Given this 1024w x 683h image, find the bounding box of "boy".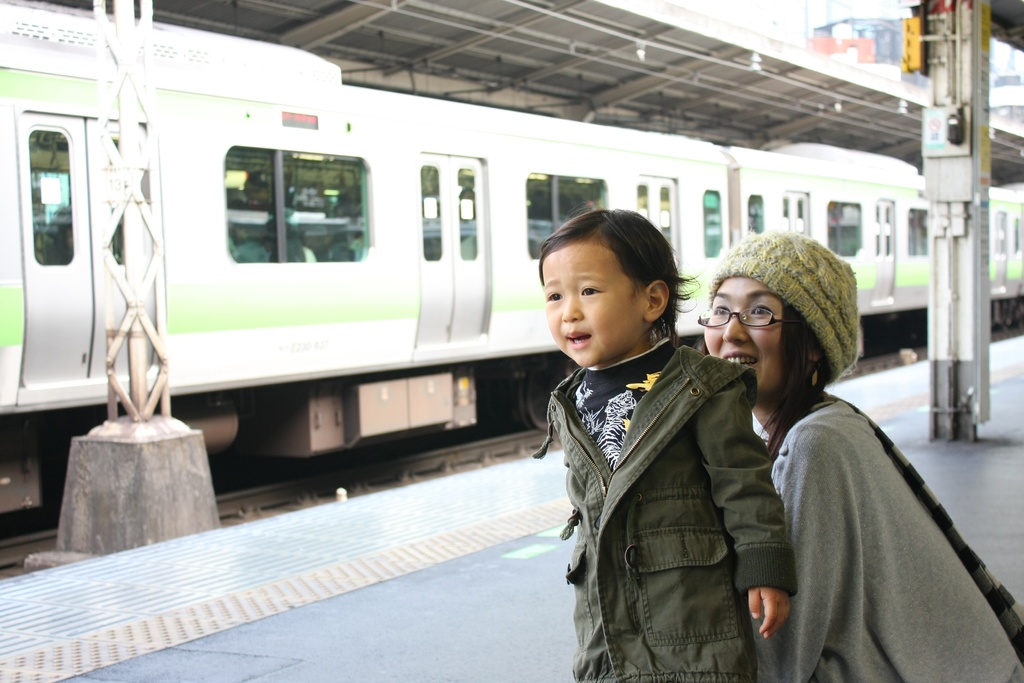
536:203:796:682.
